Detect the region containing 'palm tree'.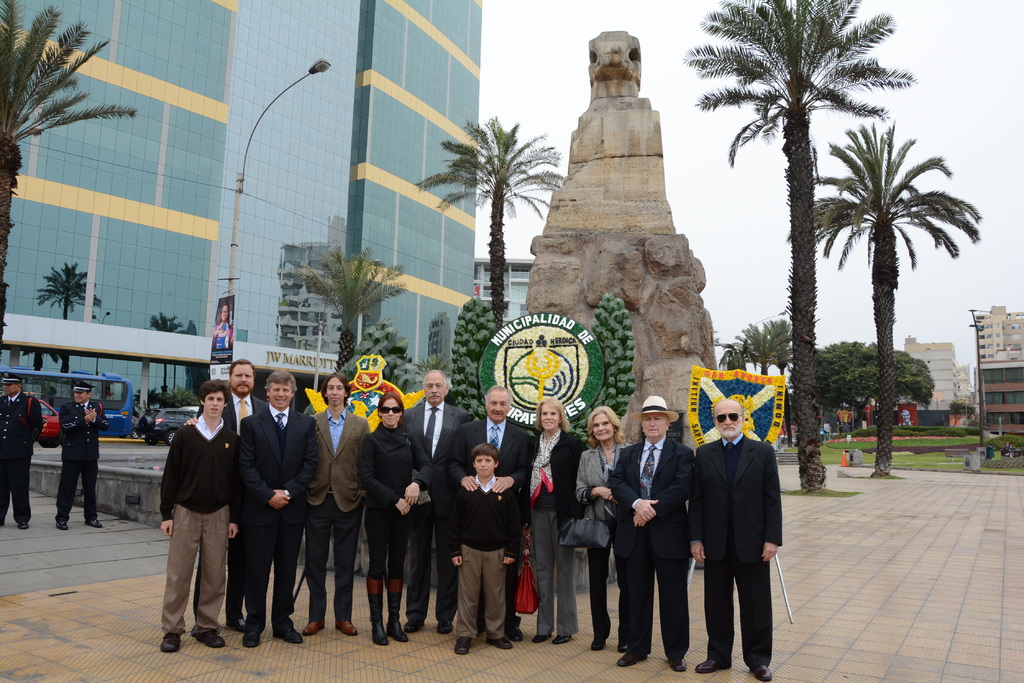
pyautogui.locateOnScreen(807, 109, 963, 481).
